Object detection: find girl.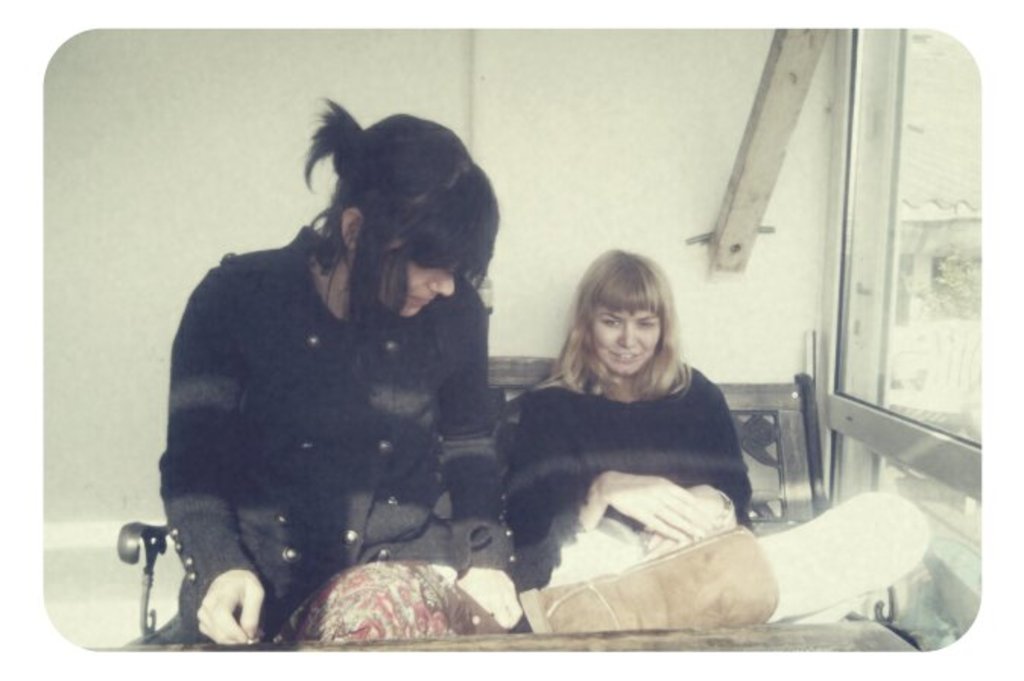
box=[494, 246, 747, 585].
